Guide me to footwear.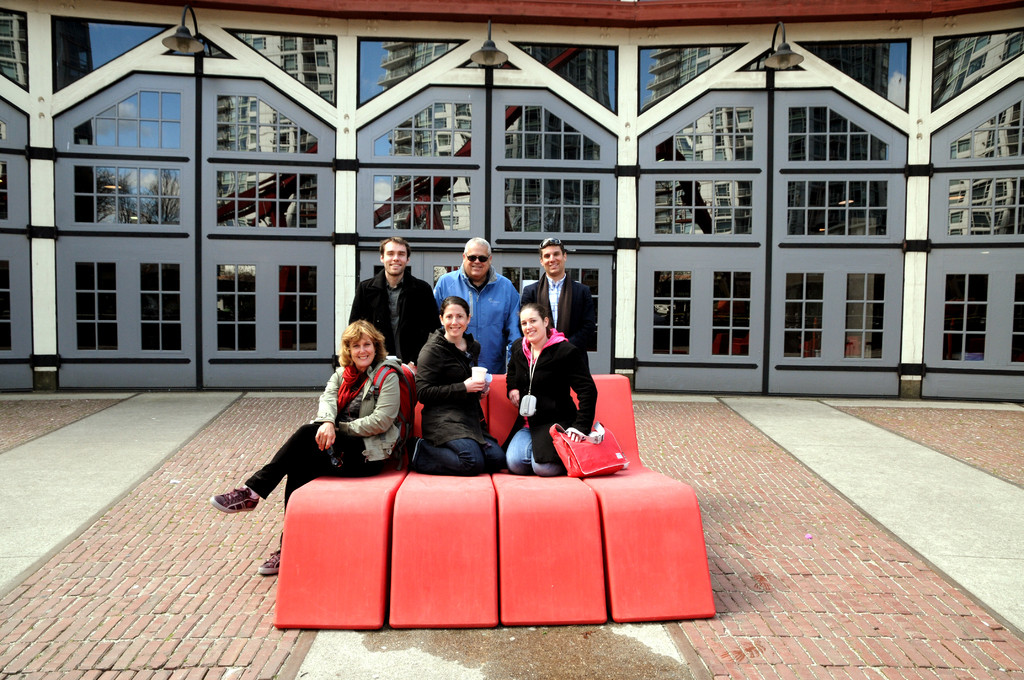
Guidance: region(404, 439, 427, 466).
